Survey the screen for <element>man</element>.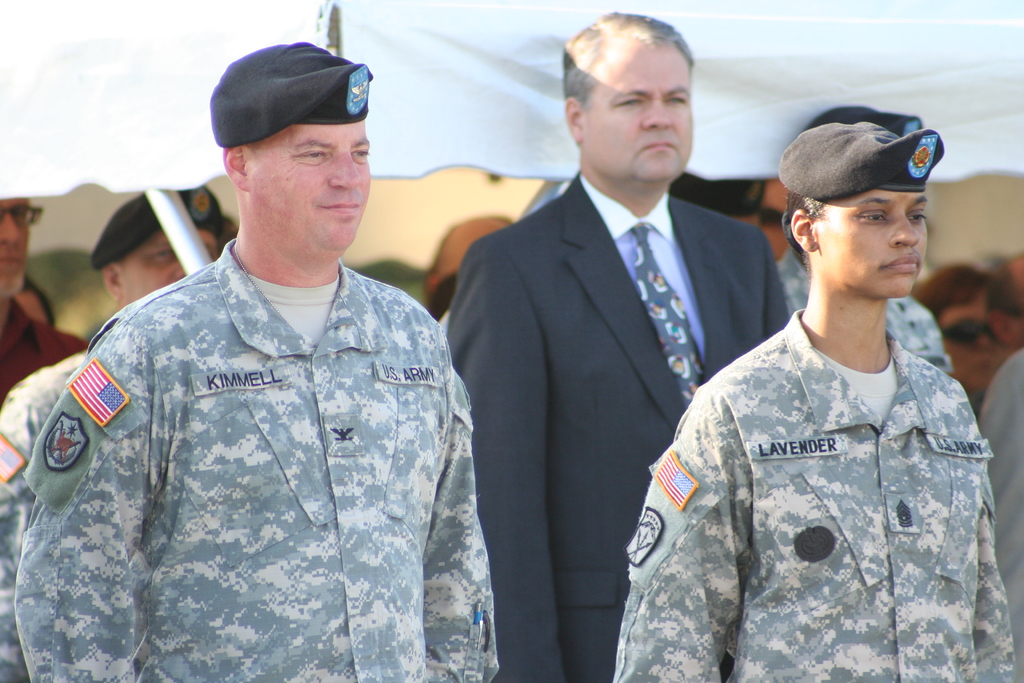
Survey found: box=[0, 195, 84, 383].
